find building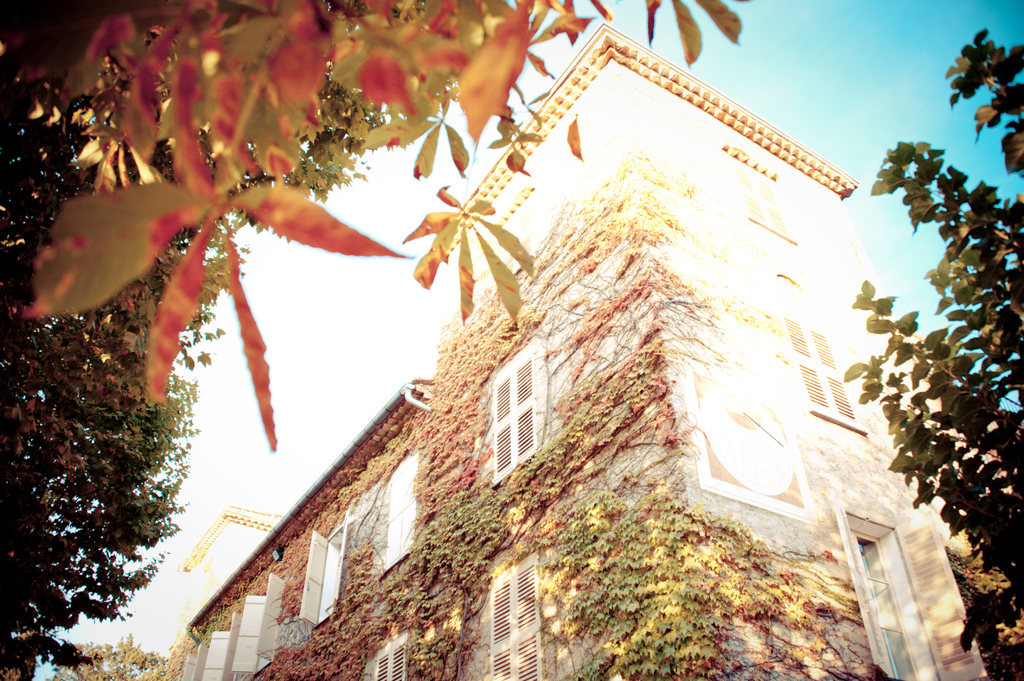
(150,20,1015,680)
